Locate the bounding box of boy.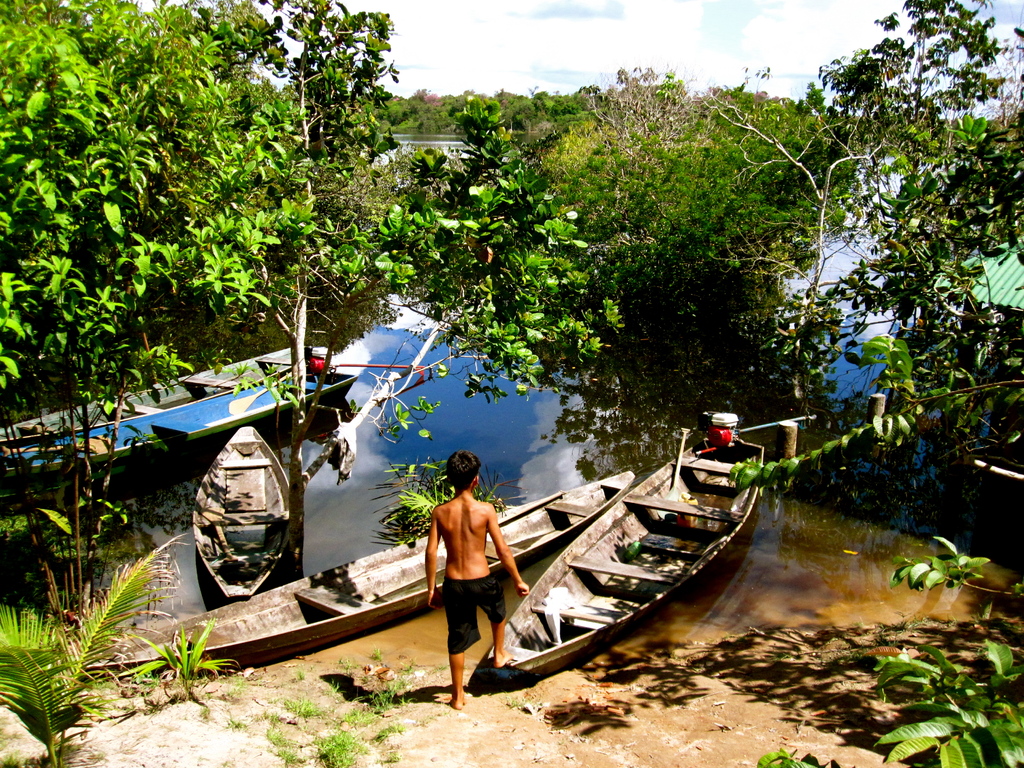
Bounding box: select_region(410, 449, 516, 704).
